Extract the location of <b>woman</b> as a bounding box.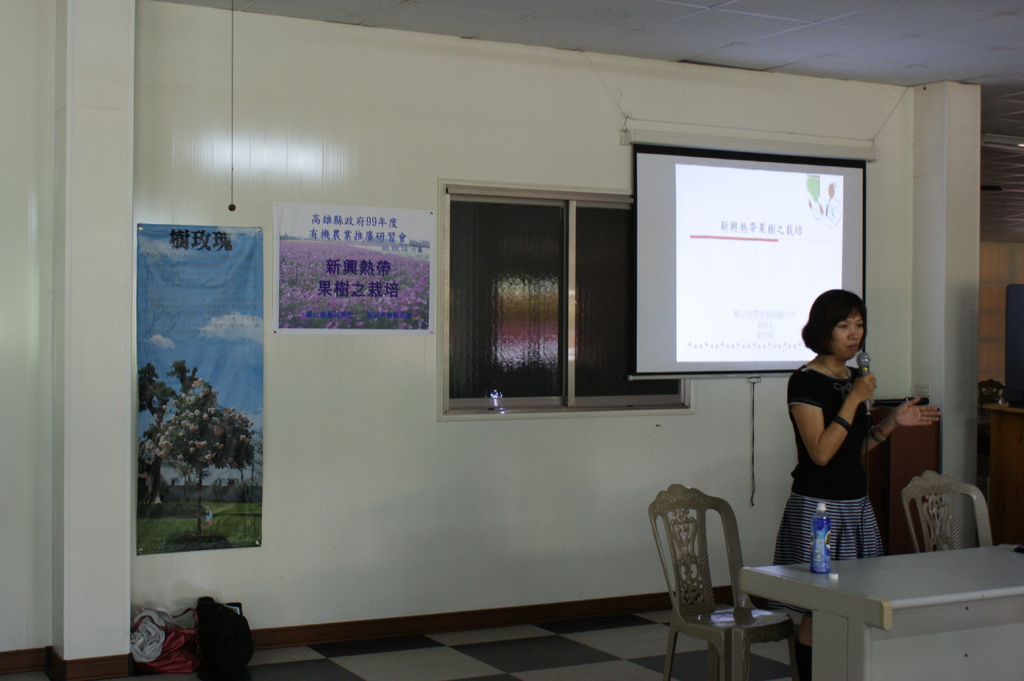
bbox(766, 289, 939, 680).
